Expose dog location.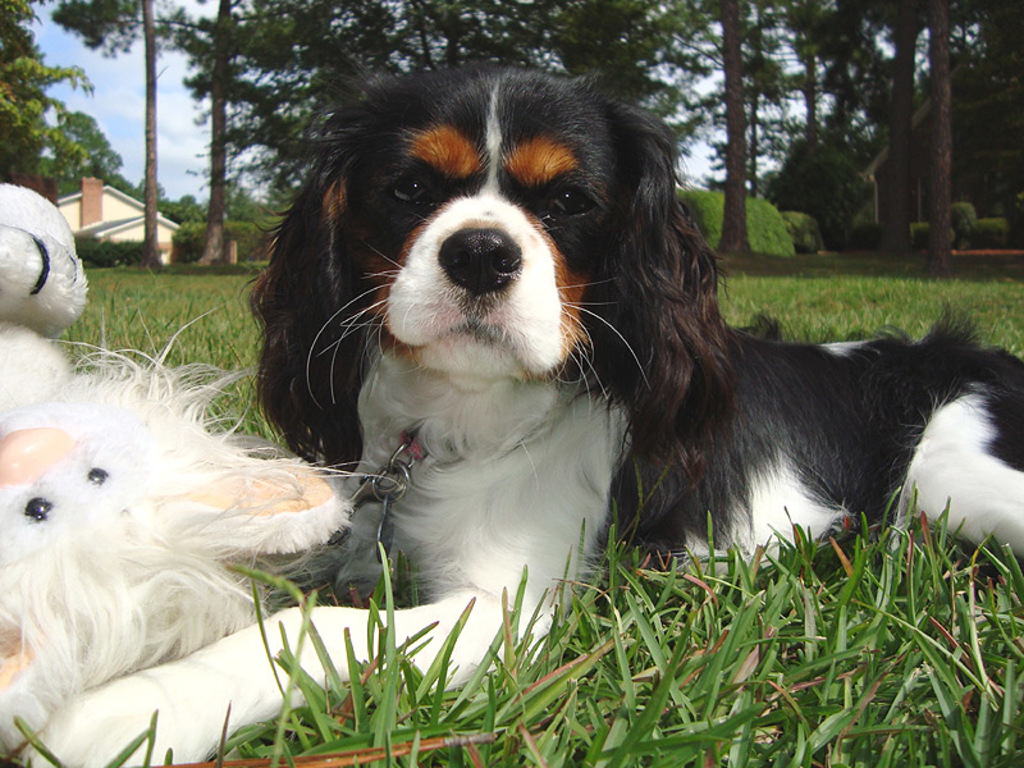
Exposed at bbox(9, 61, 1023, 767).
